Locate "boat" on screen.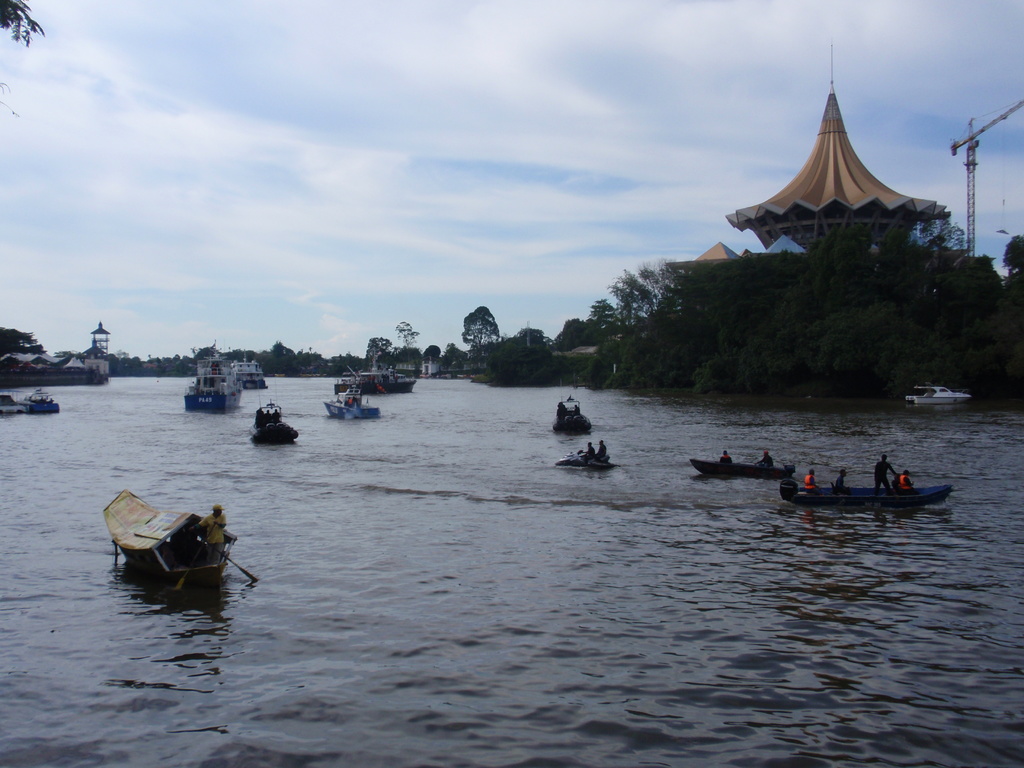
On screen at box=[768, 452, 948, 524].
